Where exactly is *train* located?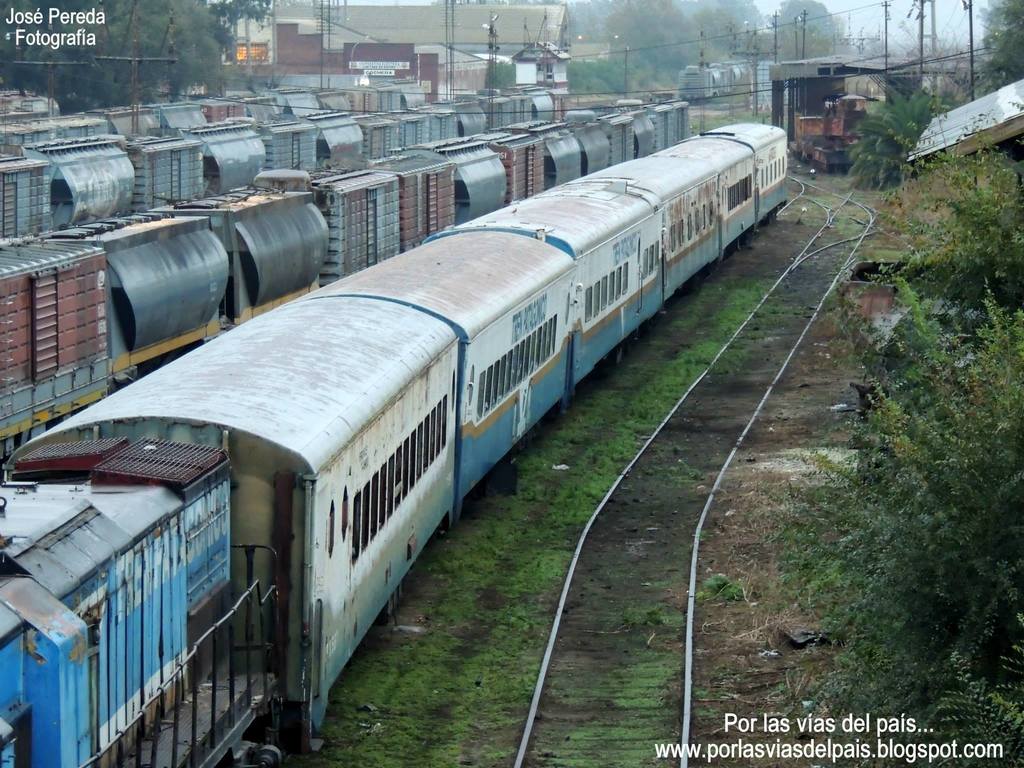
Its bounding box is <region>680, 54, 774, 93</region>.
